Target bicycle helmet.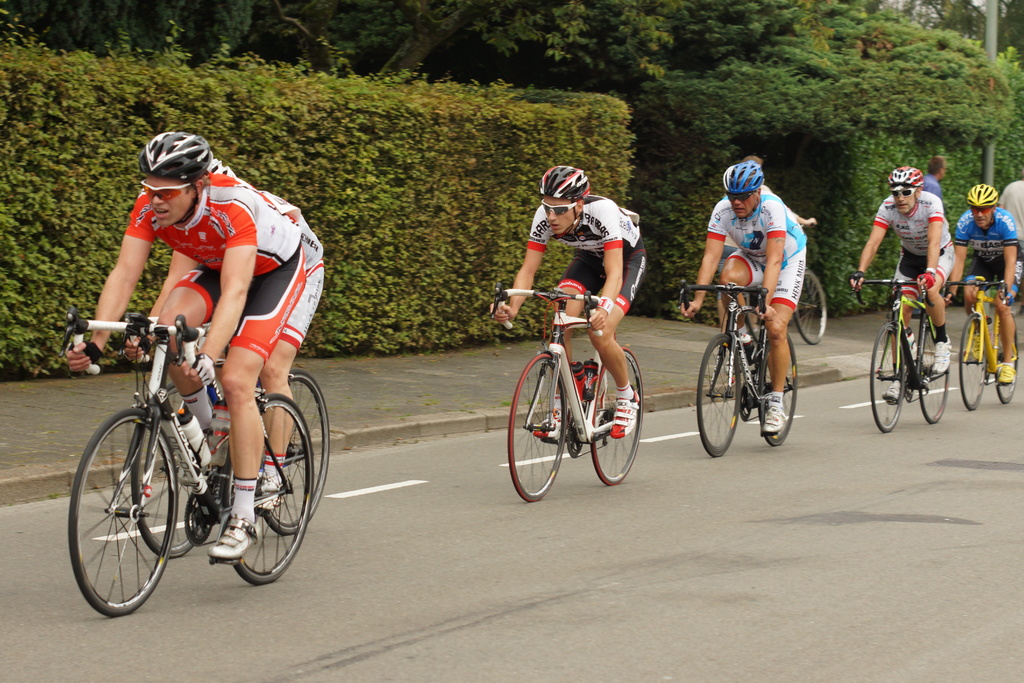
Target region: (left=540, top=164, right=588, bottom=202).
